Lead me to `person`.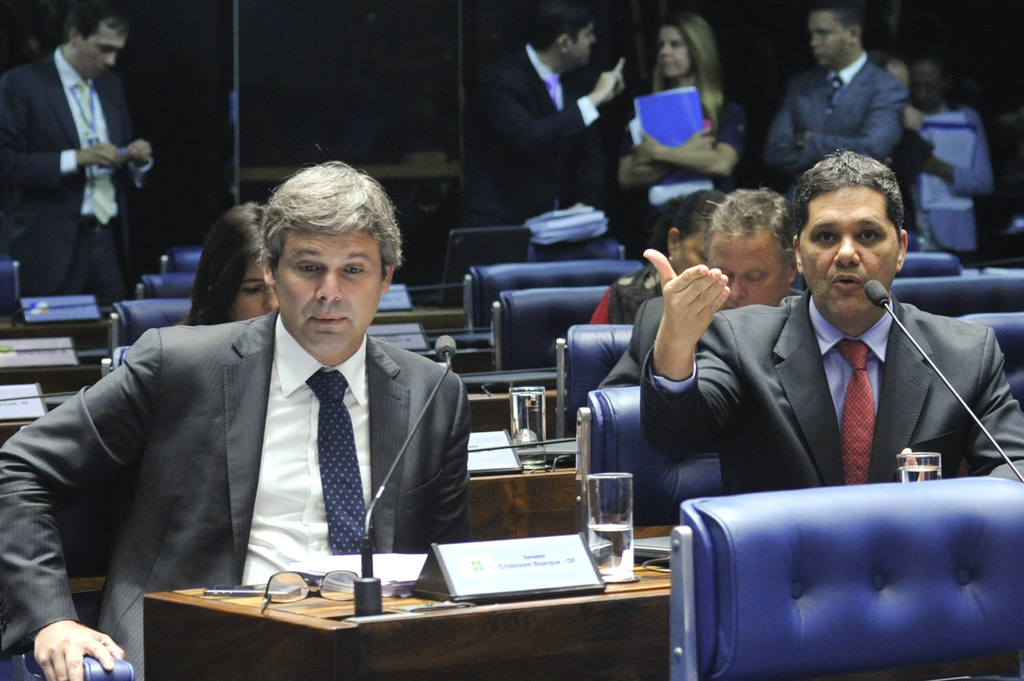
Lead to x1=866 y1=51 x2=934 y2=225.
